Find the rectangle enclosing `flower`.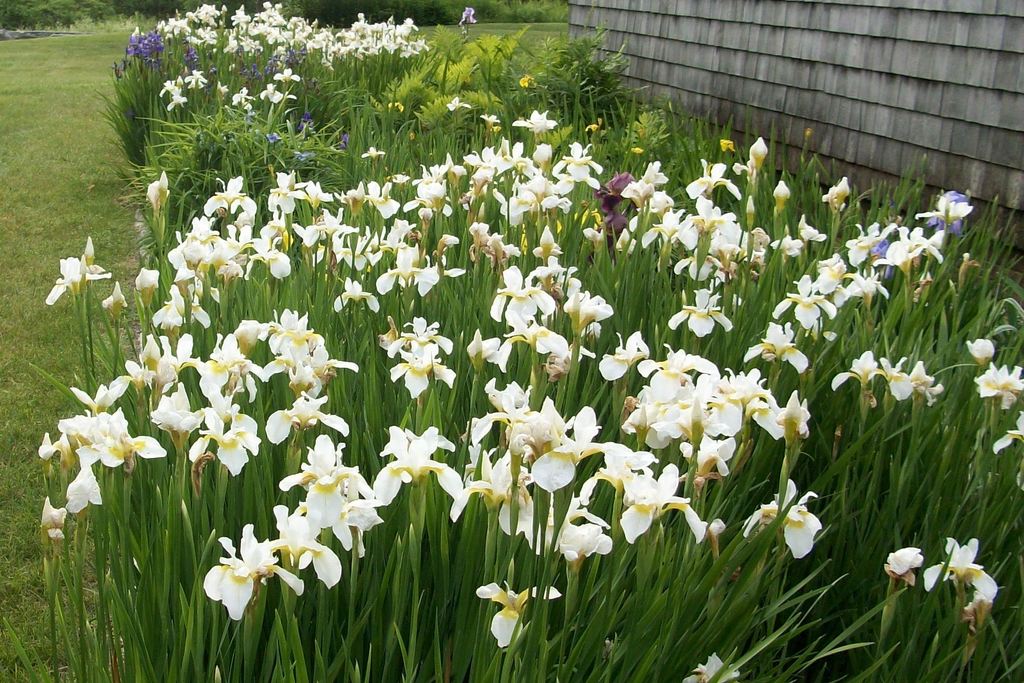
bbox(516, 74, 536, 92).
